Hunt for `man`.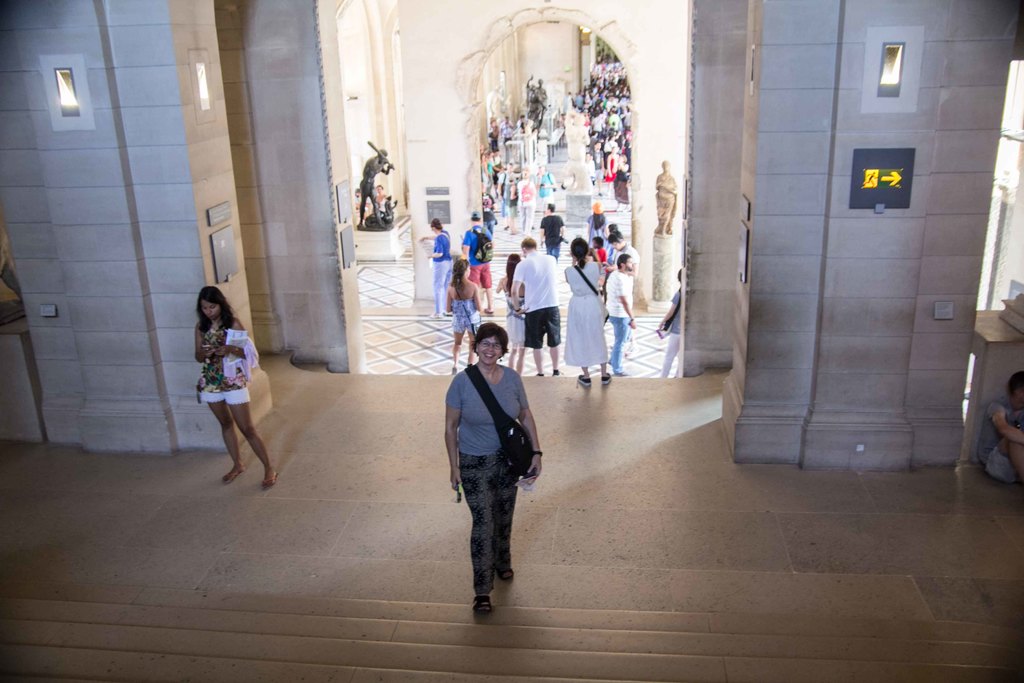
Hunted down at locate(491, 147, 506, 195).
